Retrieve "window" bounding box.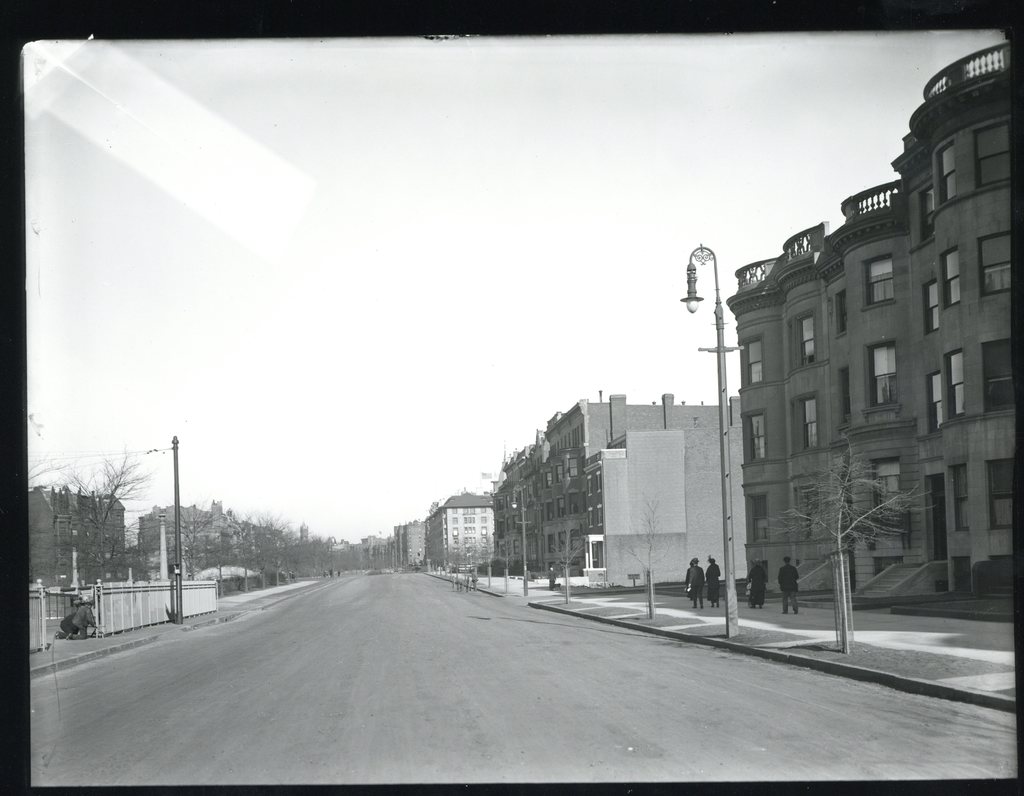
Bounding box: 875, 339, 897, 406.
